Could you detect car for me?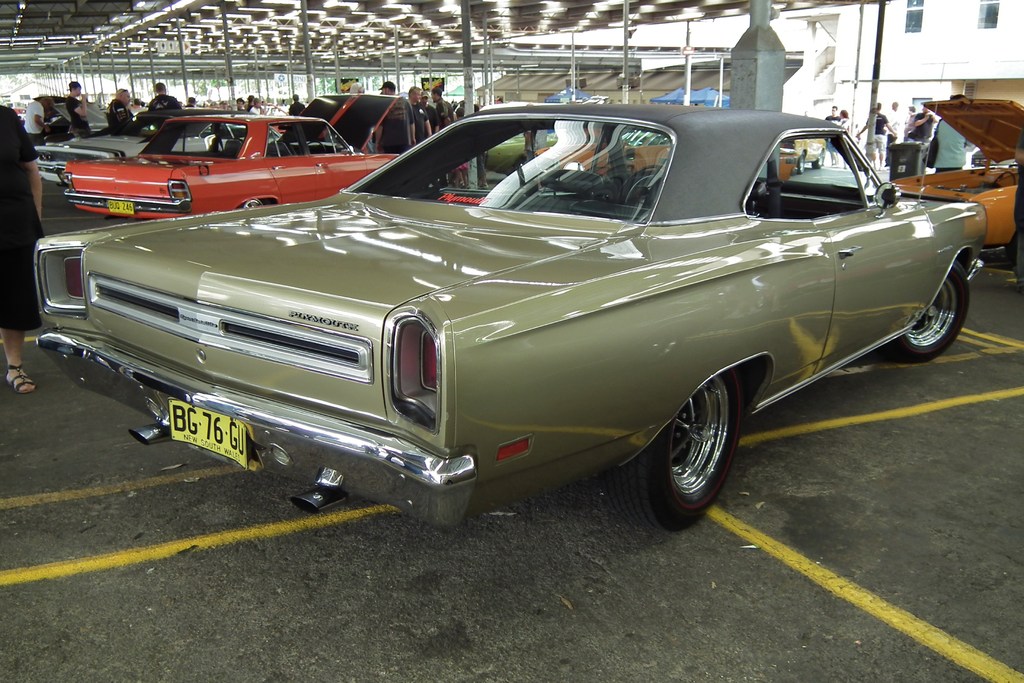
Detection result: 10, 107, 26, 120.
